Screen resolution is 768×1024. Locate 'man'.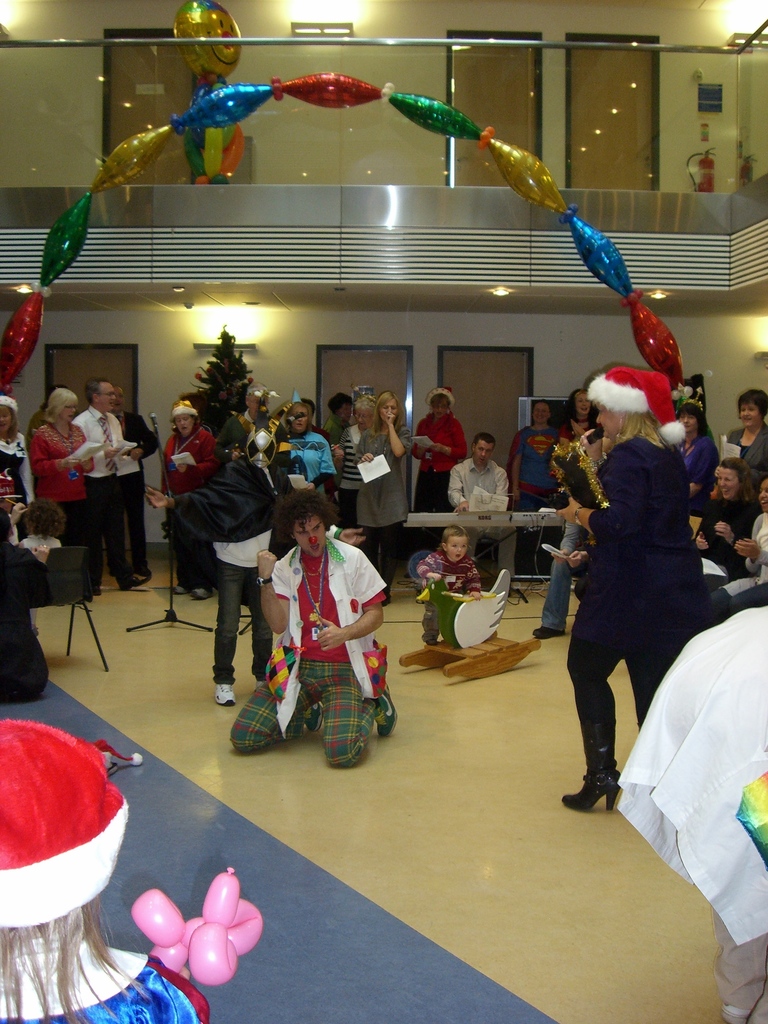
227/488/400/768.
